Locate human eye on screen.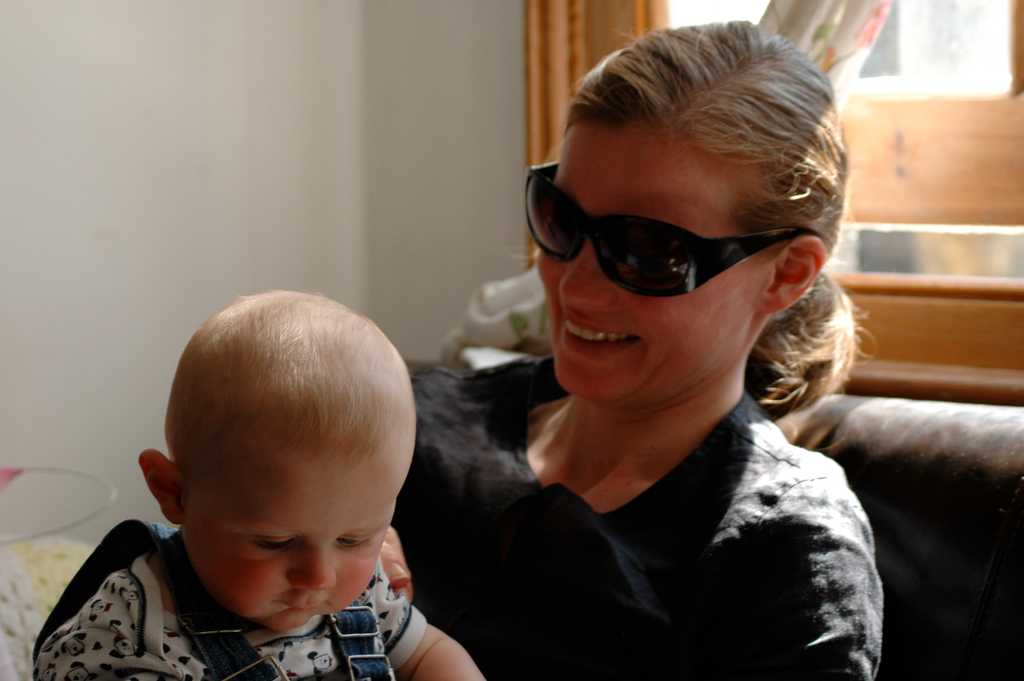
On screen at [x1=249, y1=532, x2=294, y2=551].
